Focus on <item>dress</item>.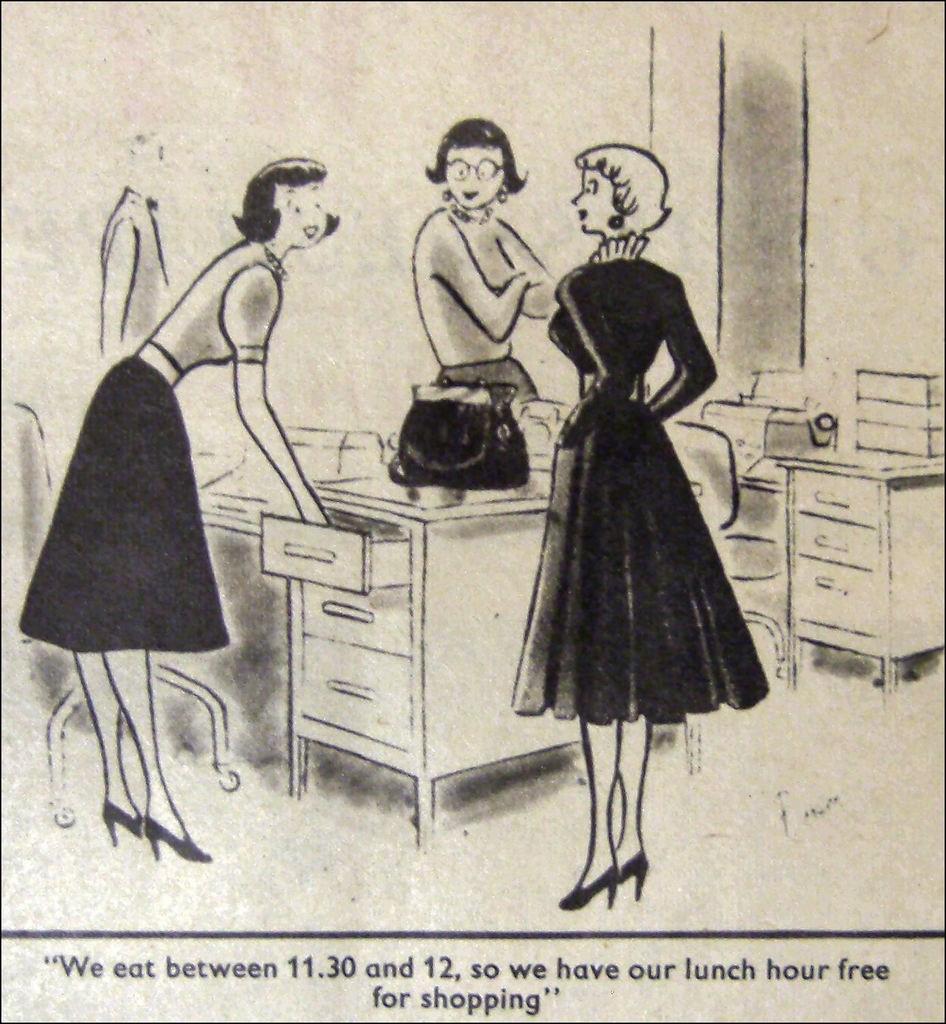
Focused at Rect(20, 236, 284, 651).
